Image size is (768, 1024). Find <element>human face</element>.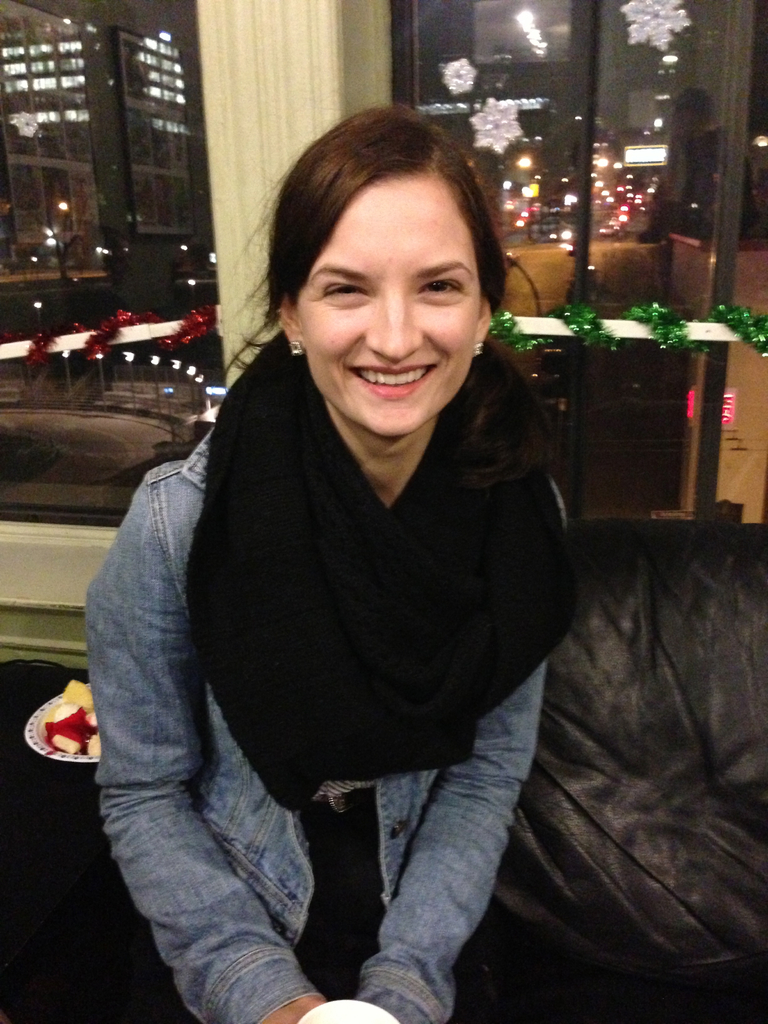
bbox(296, 179, 484, 442).
